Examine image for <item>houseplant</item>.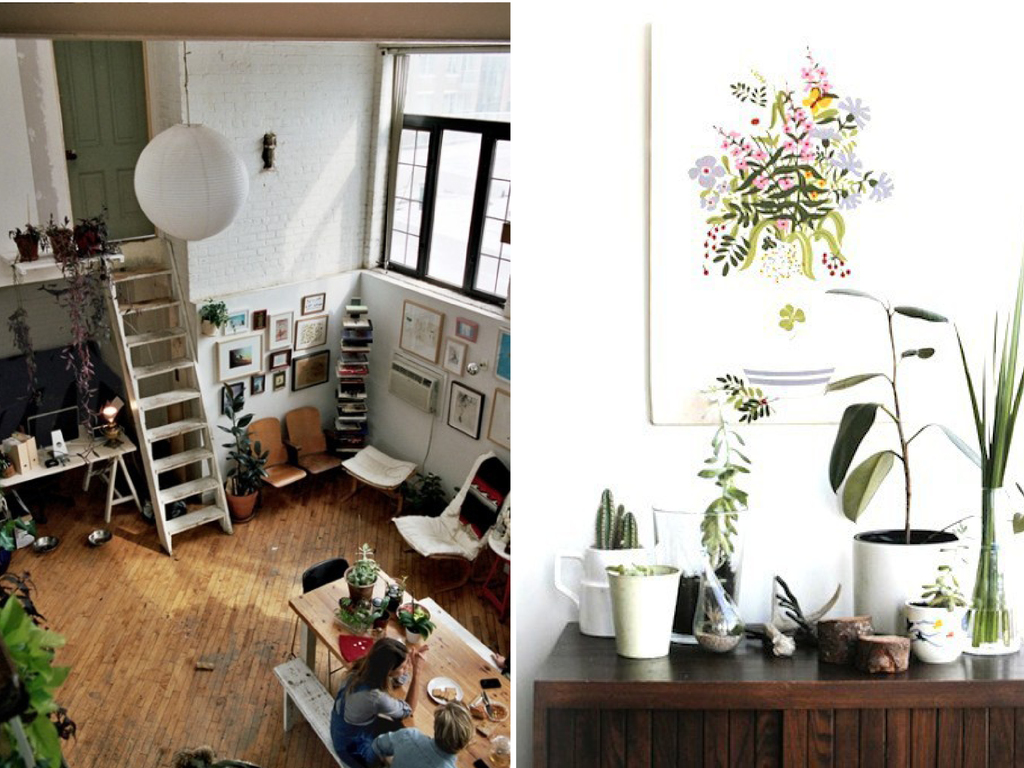
Examination result: 815 287 977 640.
